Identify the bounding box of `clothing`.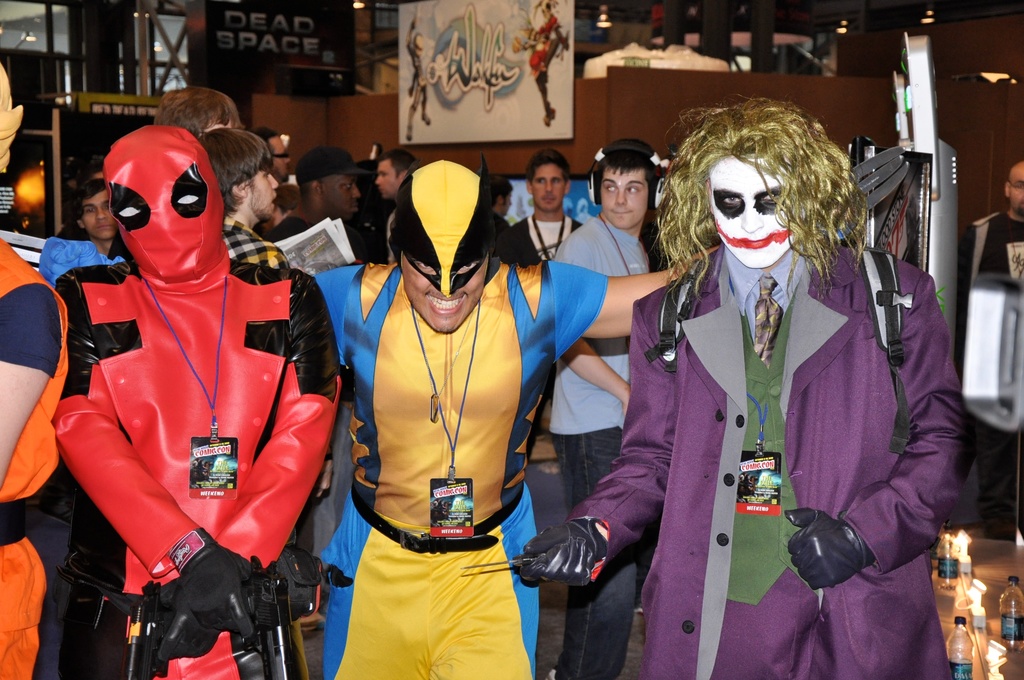
{"x1": 217, "y1": 219, "x2": 285, "y2": 271}.
